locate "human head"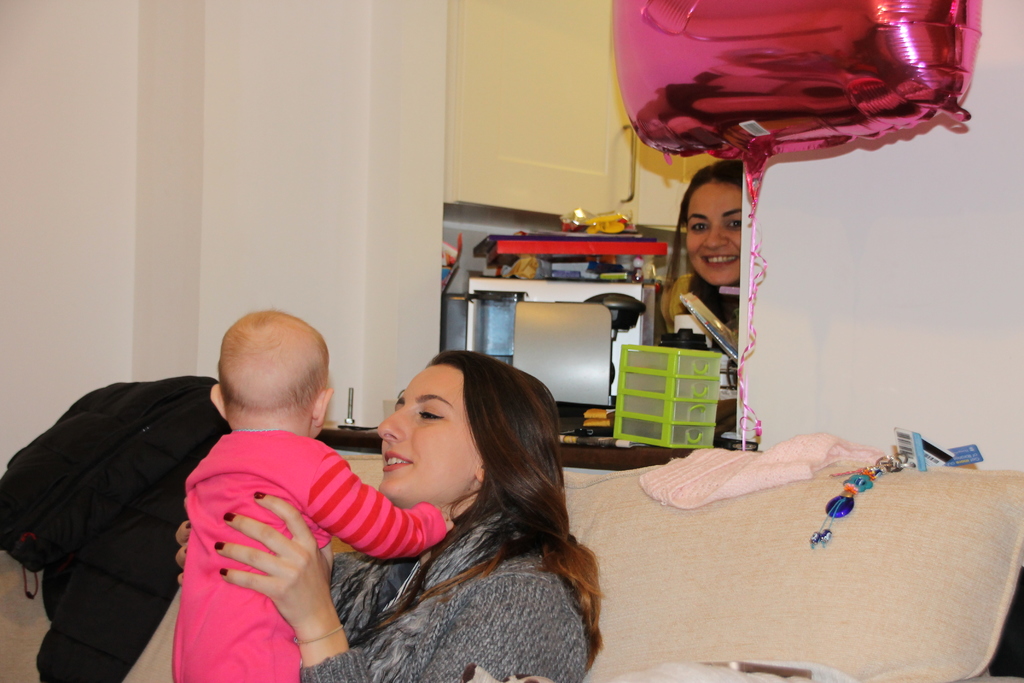
rect(217, 318, 326, 448)
